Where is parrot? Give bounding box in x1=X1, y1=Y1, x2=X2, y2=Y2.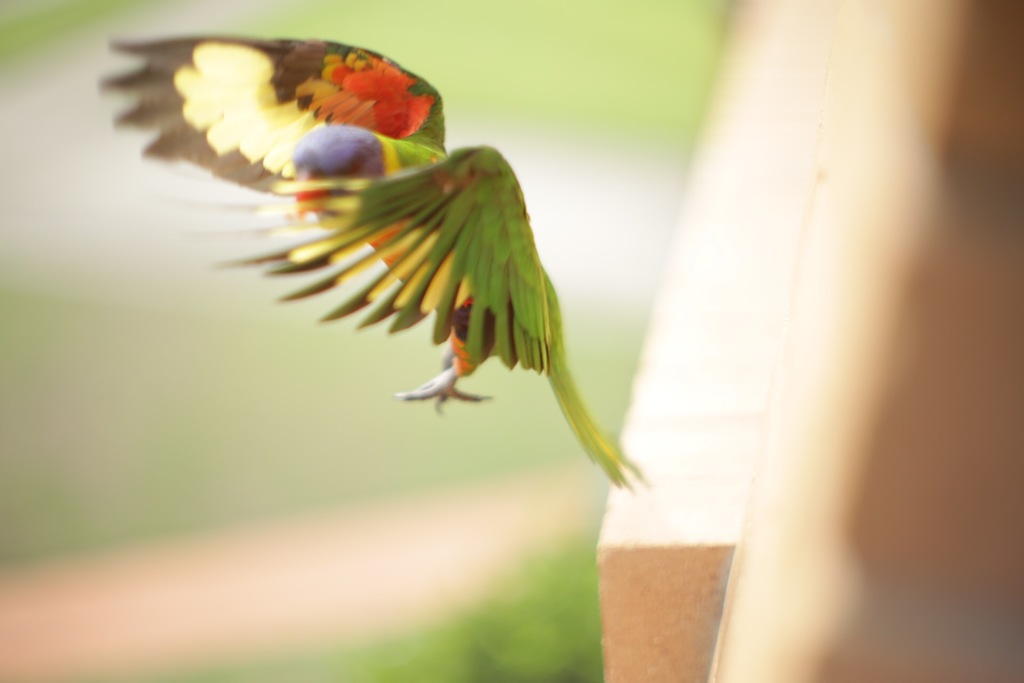
x1=93, y1=31, x2=646, y2=487.
